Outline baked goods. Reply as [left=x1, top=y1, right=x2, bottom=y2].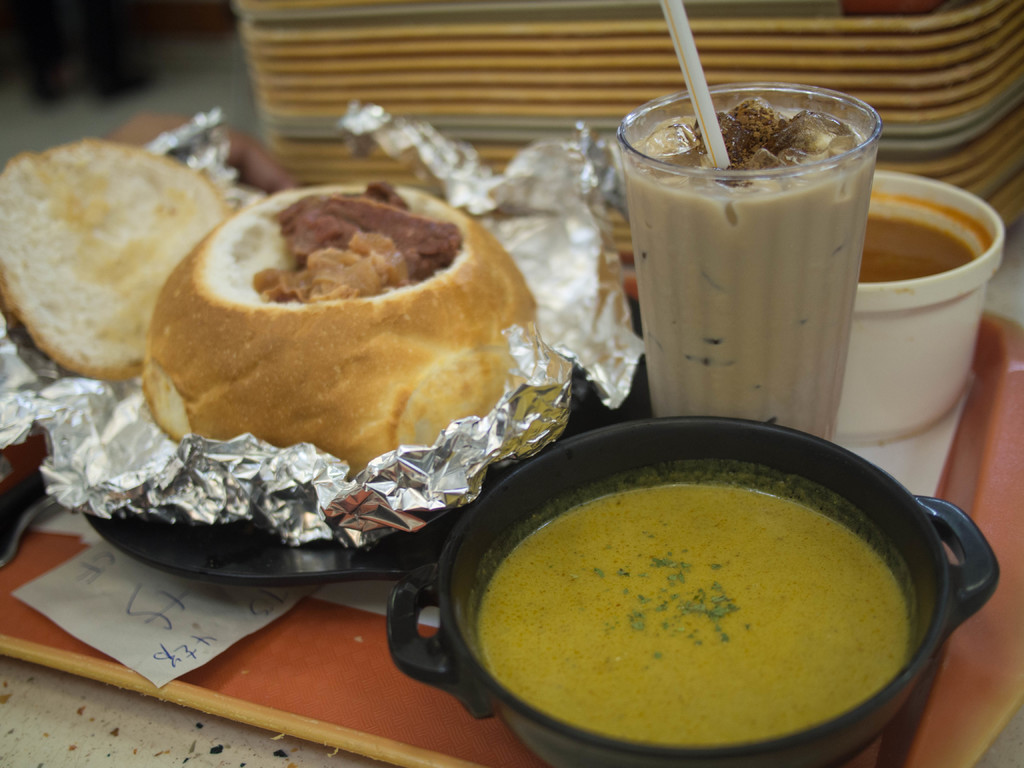
[left=144, top=185, right=542, bottom=479].
